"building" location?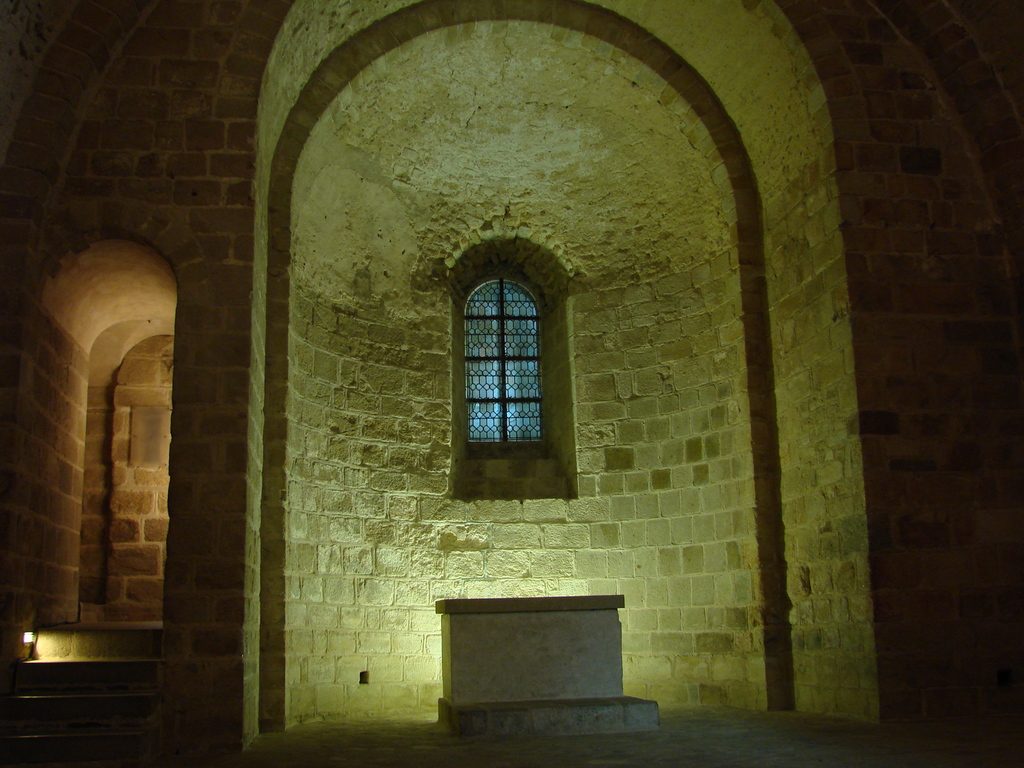
region(0, 0, 1023, 767)
